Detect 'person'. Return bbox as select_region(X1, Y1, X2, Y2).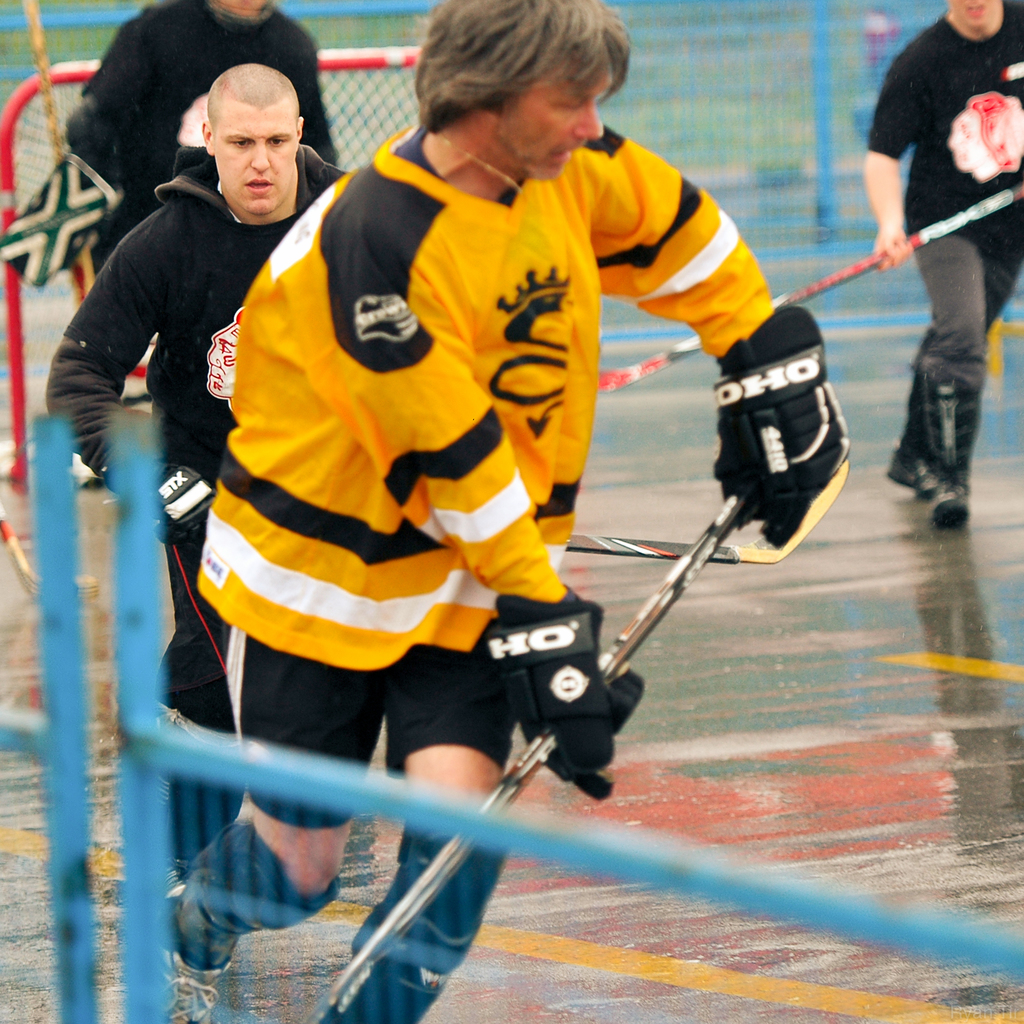
select_region(131, 10, 796, 987).
